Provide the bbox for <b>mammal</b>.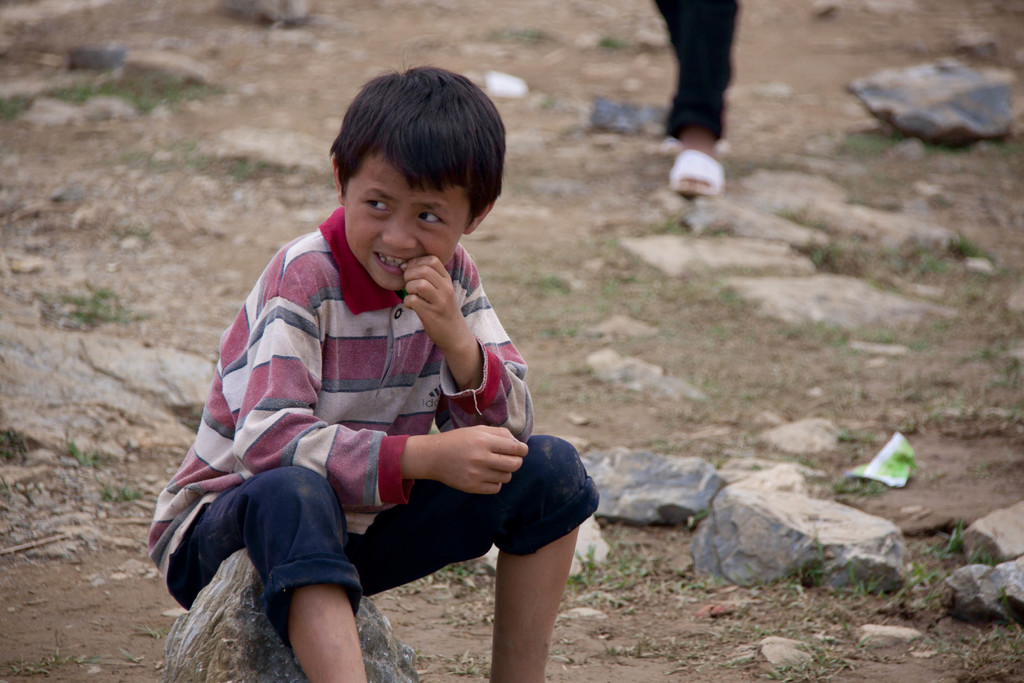
locate(653, 0, 745, 197).
